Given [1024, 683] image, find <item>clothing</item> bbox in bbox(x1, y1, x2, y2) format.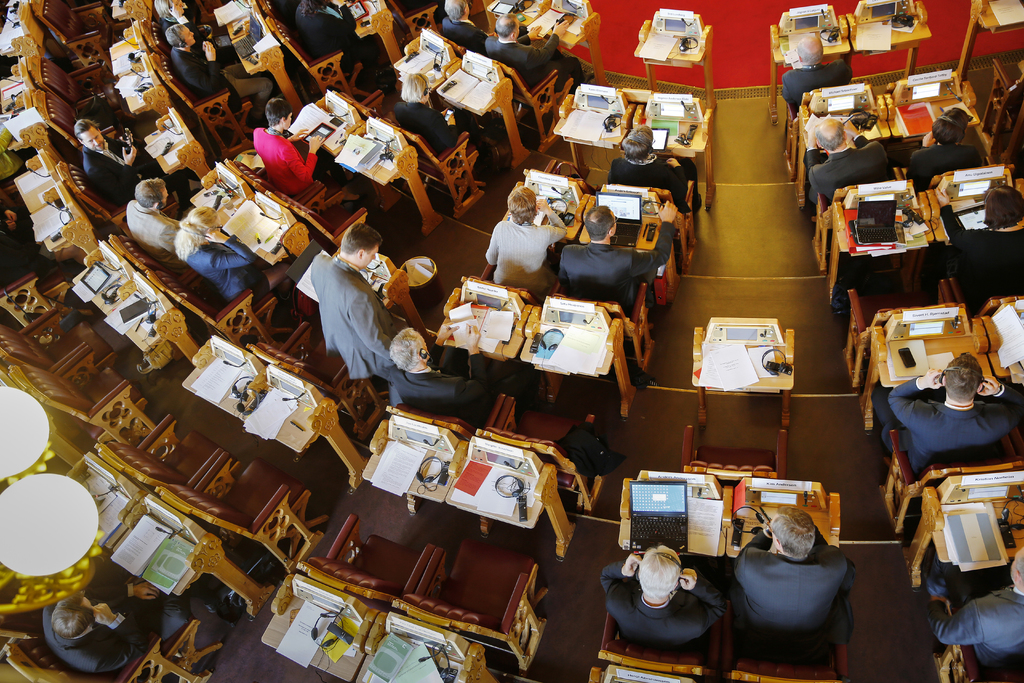
bbox(301, 238, 389, 387).
